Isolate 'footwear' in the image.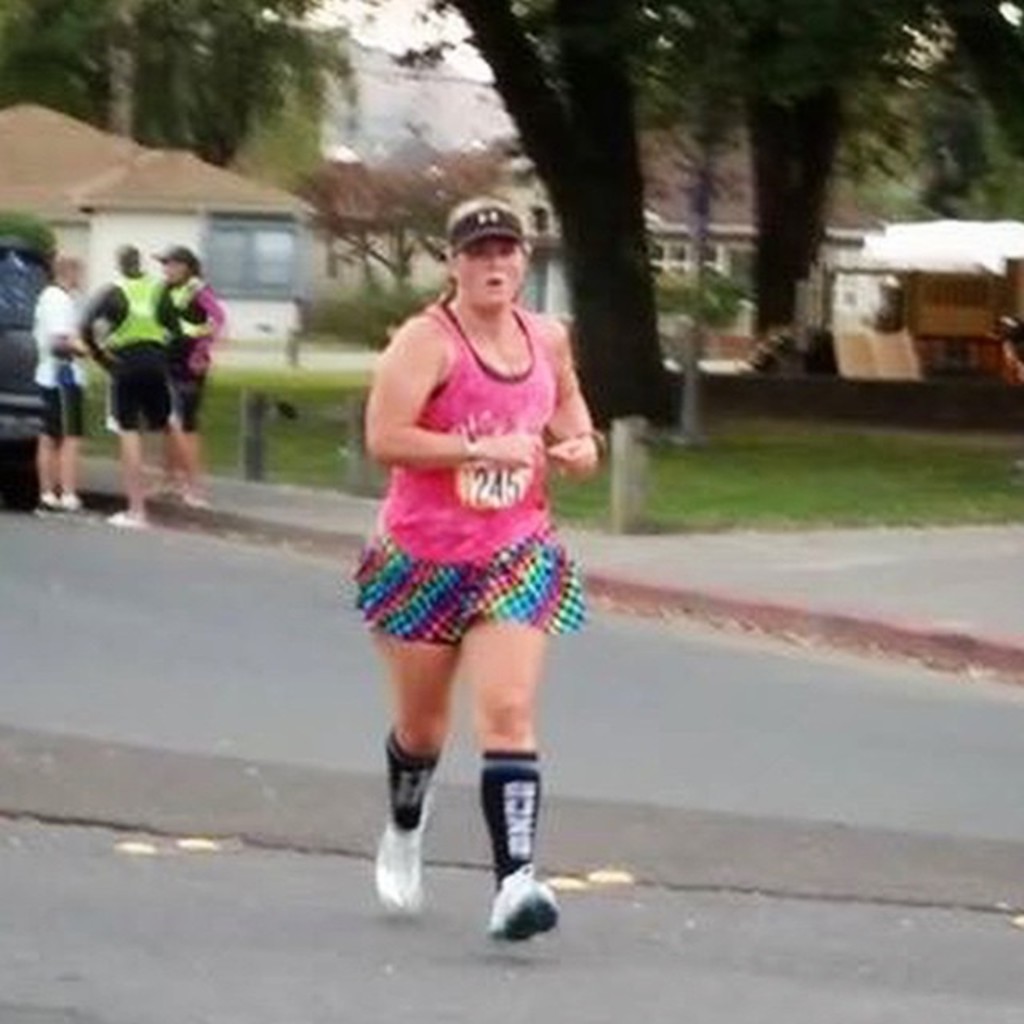
Isolated region: crop(102, 506, 155, 530).
